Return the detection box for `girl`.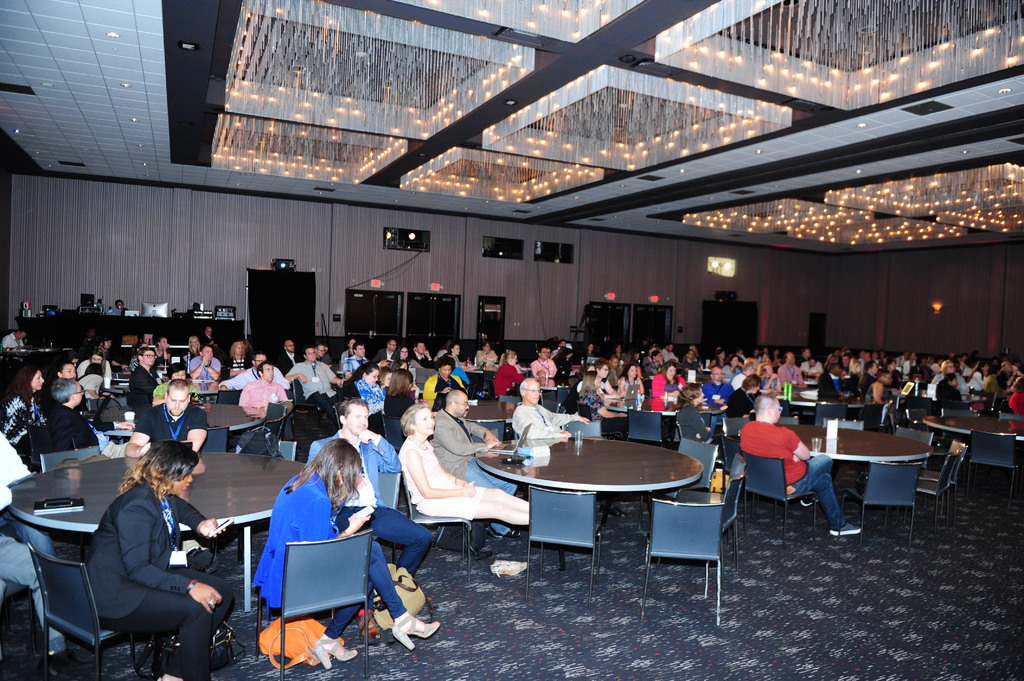
box(252, 439, 439, 669).
